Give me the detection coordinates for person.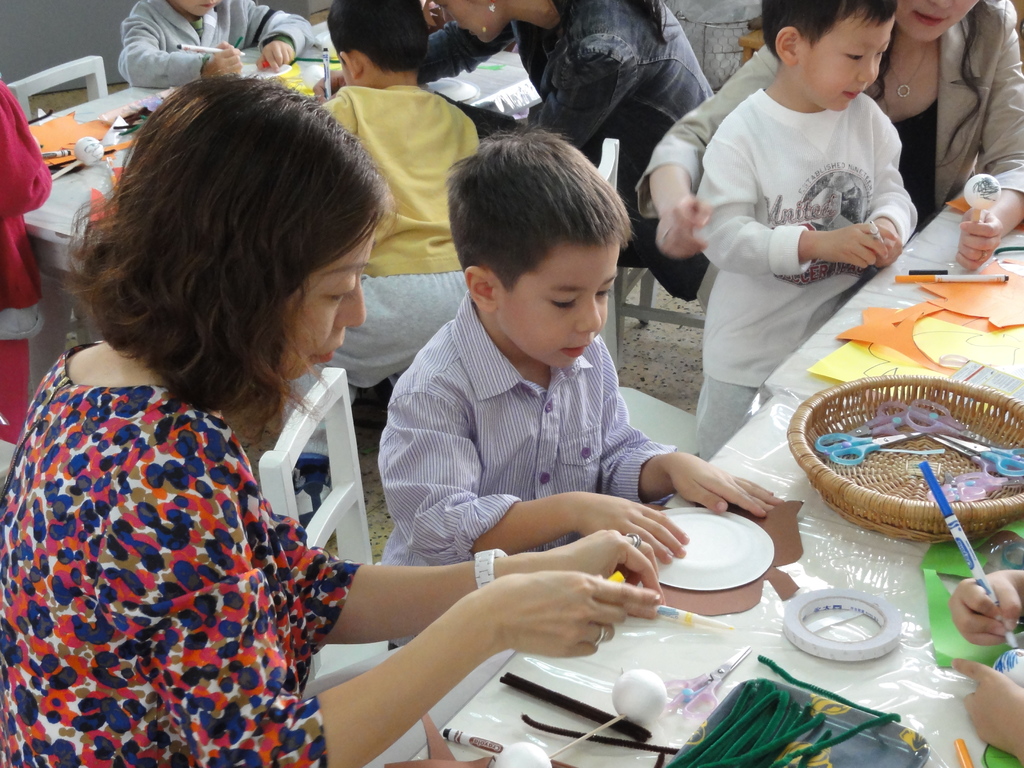
left=268, top=0, right=481, bottom=458.
